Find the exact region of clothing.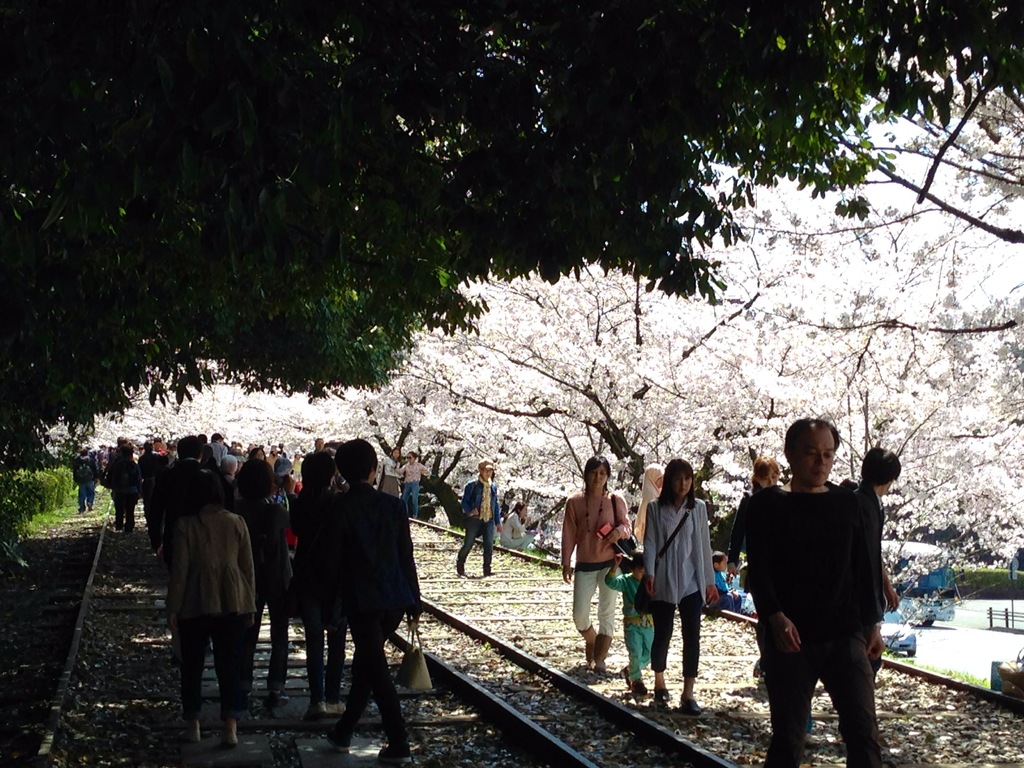
Exact region: box=[608, 570, 653, 676].
